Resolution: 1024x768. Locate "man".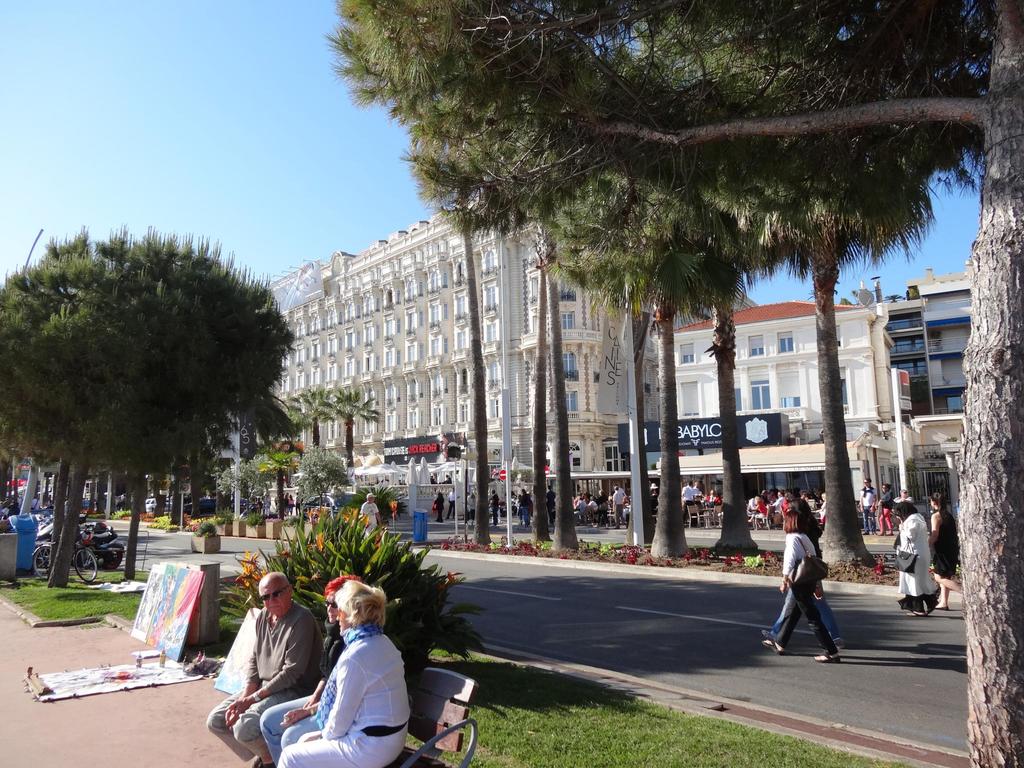
[left=360, top=492, right=381, bottom=540].
